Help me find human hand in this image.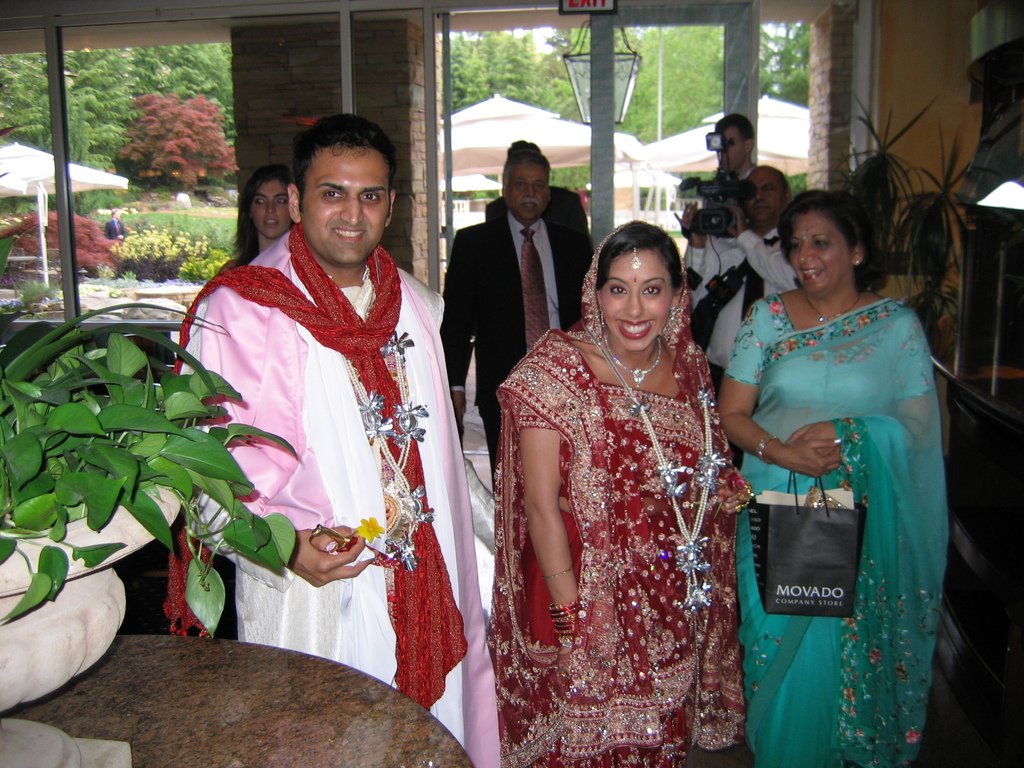
Found it: [x1=792, y1=425, x2=854, y2=442].
